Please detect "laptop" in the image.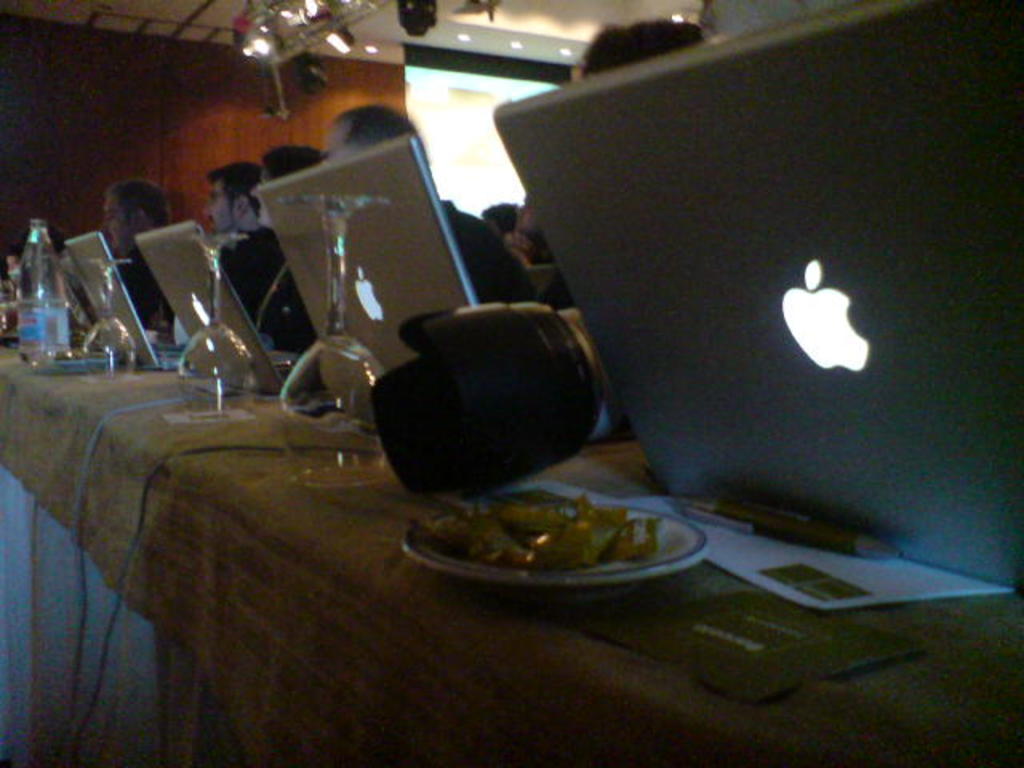
<region>534, 29, 1023, 598</region>.
